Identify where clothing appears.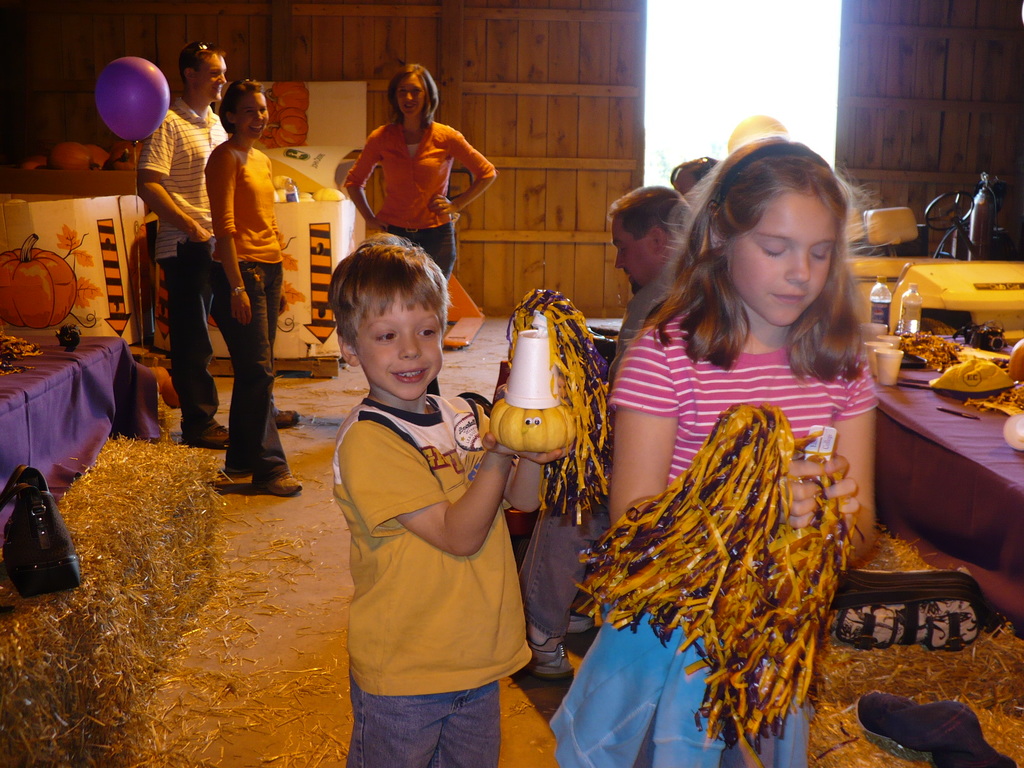
Appears at [207,135,292,479].
